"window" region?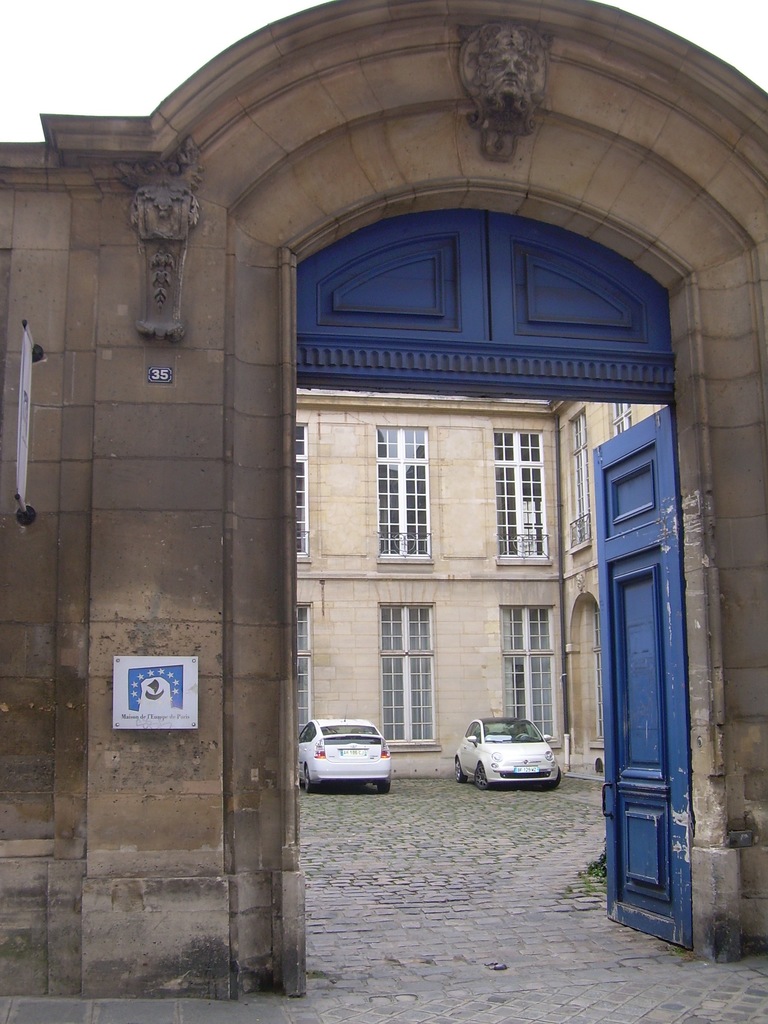
crop(481, 429, 549, 563)
